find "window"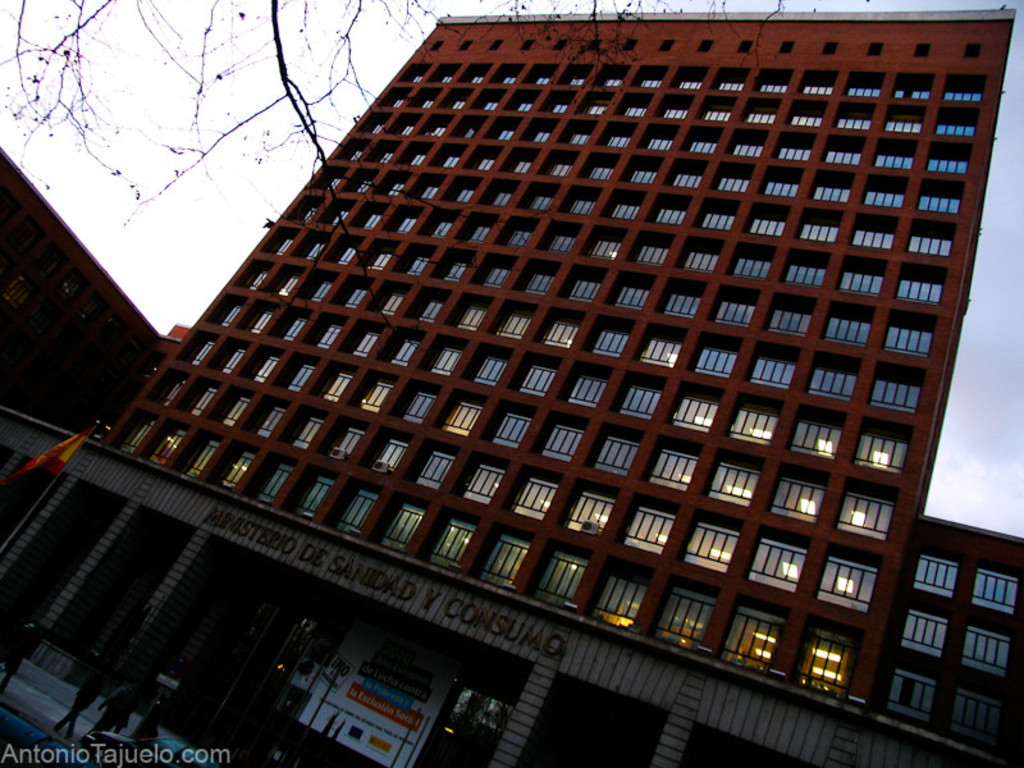
<bbox>865, 41, 881, 59</bbox>
